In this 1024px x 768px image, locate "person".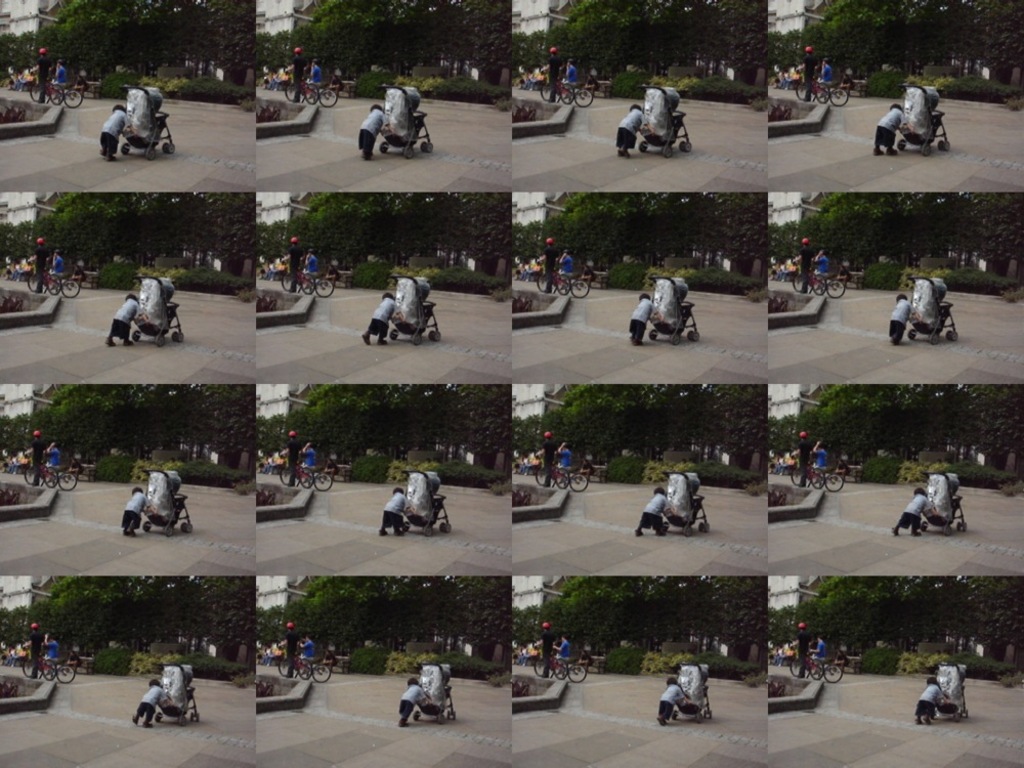
Bounding box: 289,42,304,103.
